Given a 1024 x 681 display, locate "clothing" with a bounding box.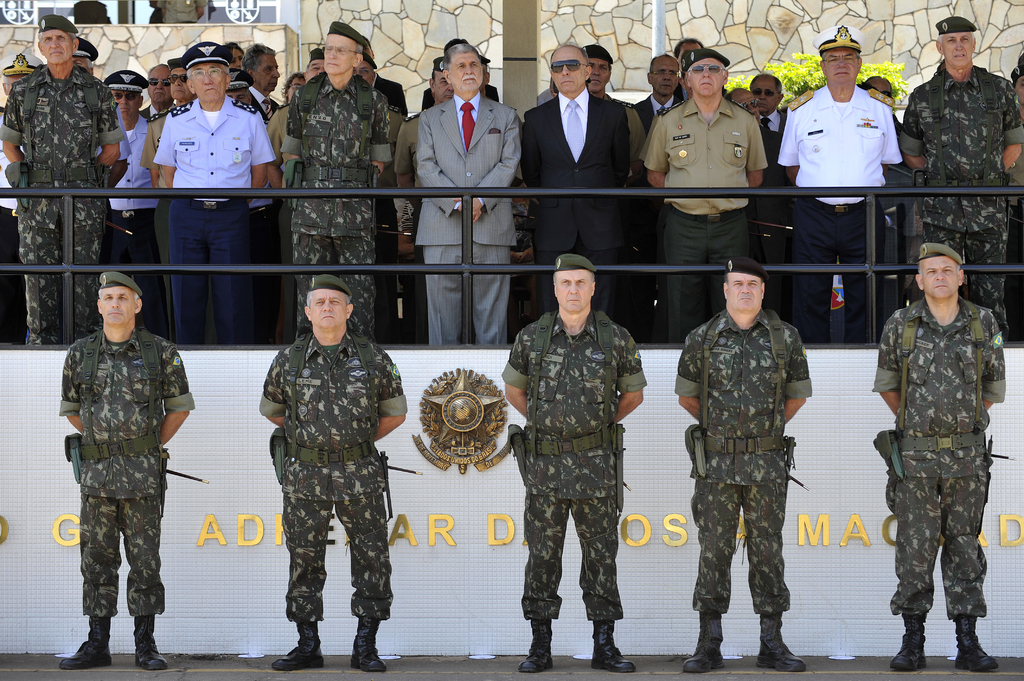
Located: Rect(1, 70, 122, 218).
